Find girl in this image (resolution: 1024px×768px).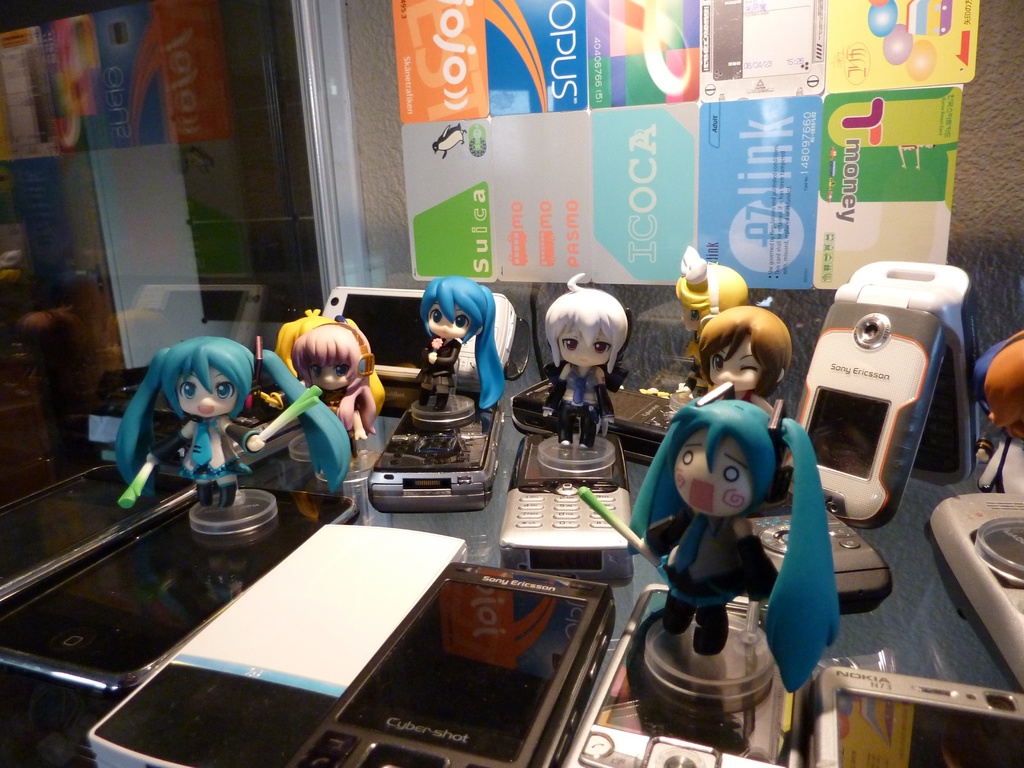
<box>273,310,385,454</box>.
